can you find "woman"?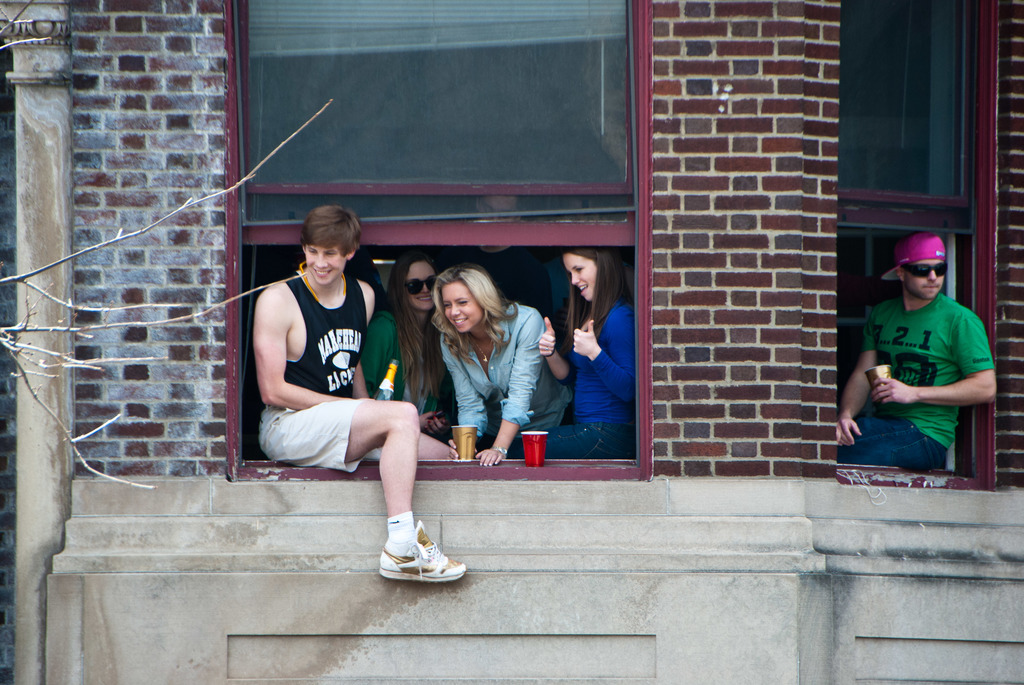
Yes, bounding box: left=525, top=243, right=636, bottom=462.
